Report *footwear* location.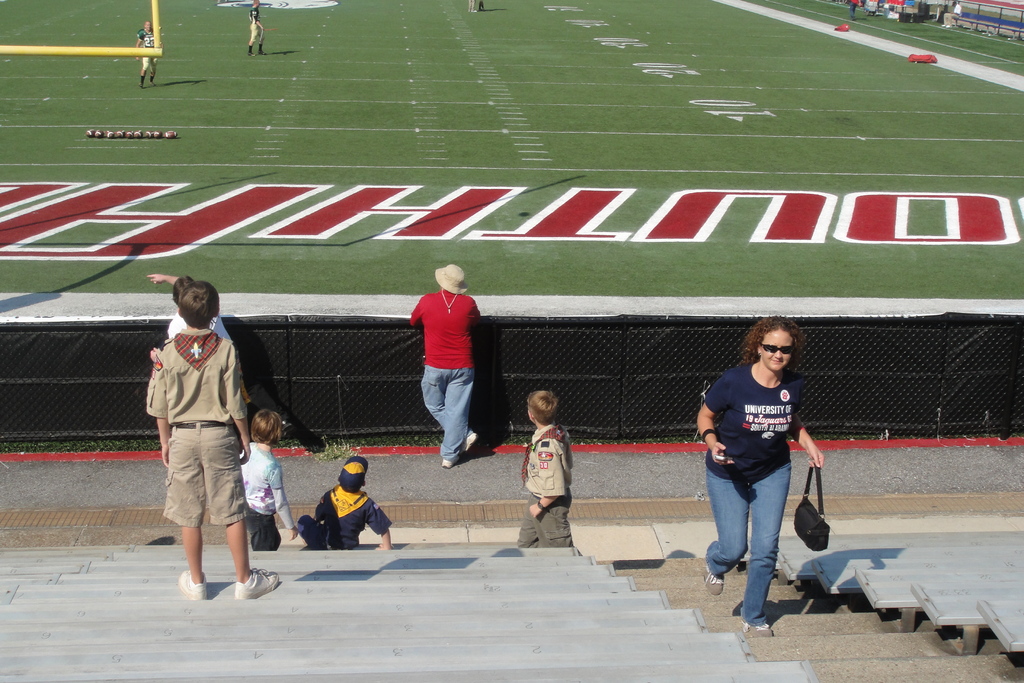
Report: bbox(180, 568, 206, 600).
